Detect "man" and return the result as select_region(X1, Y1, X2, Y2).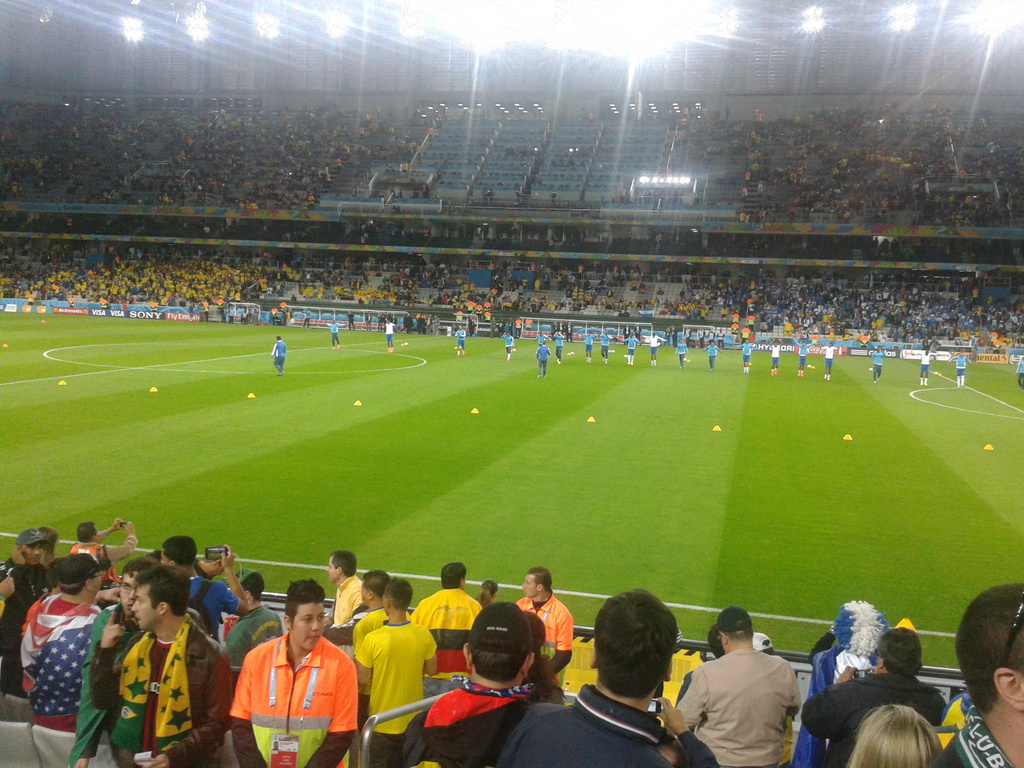
select_region(596, 328, 612, 362).
